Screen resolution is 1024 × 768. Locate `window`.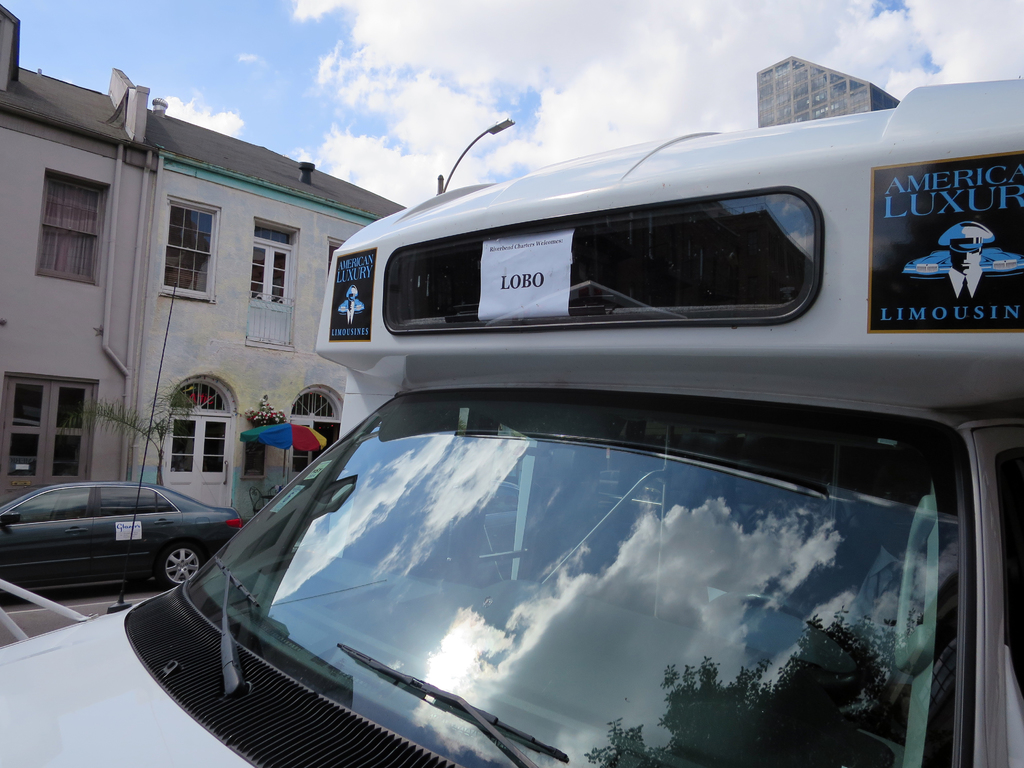
l=170, t=373, r=235, b=420.
